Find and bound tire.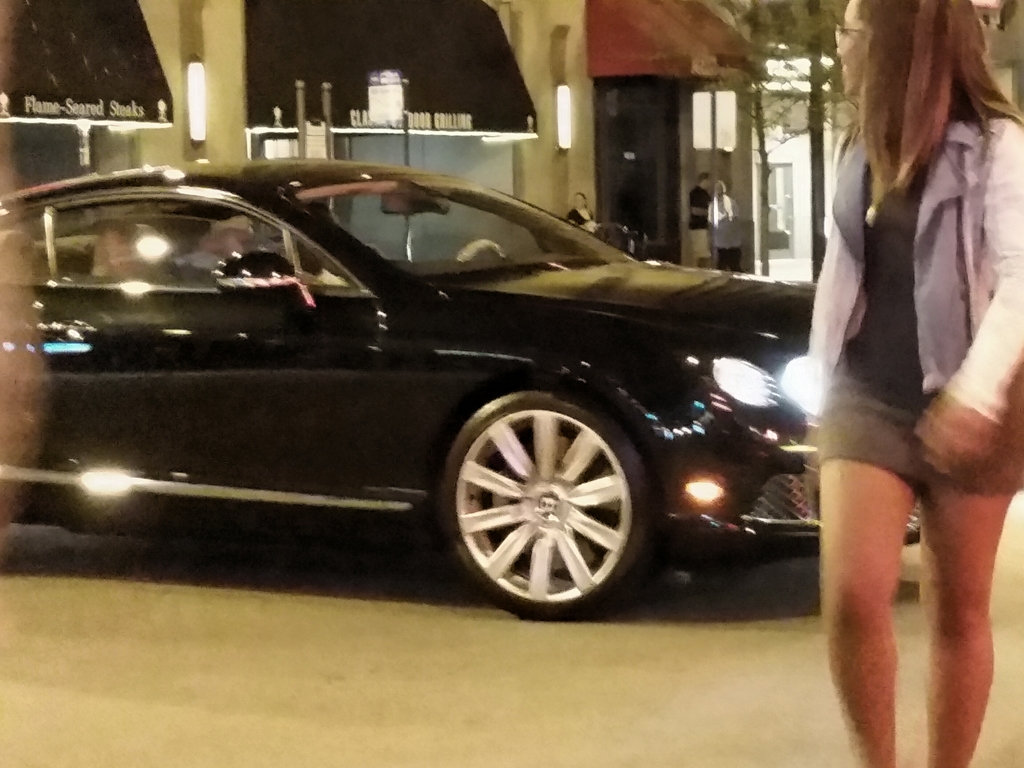
Bound: bbox=(427, 396, 652, 615).
